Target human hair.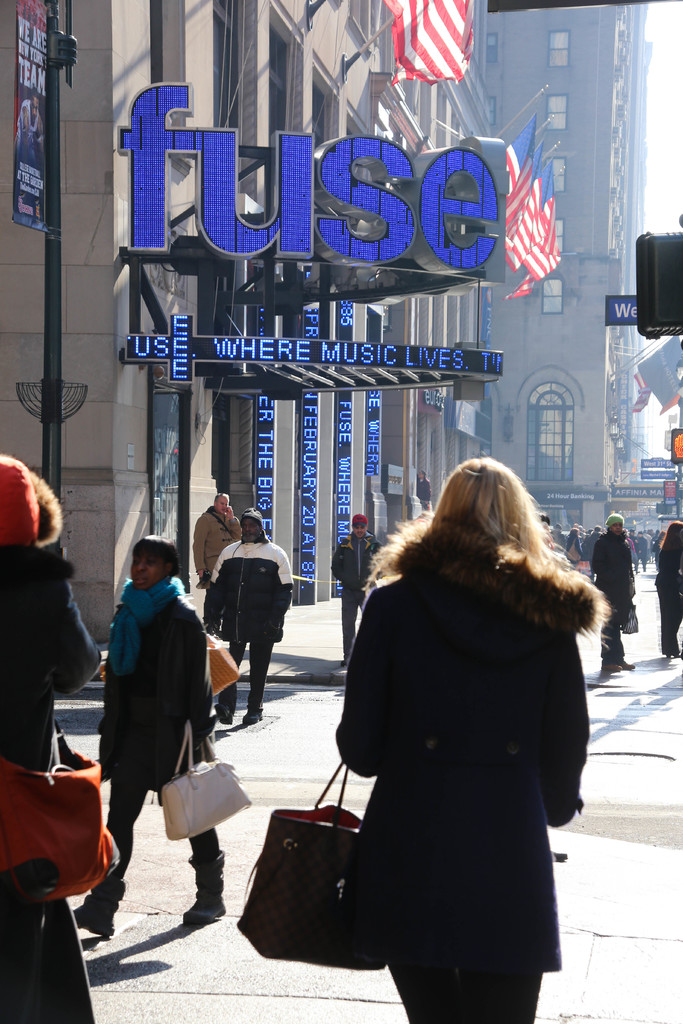
Target region: <box>361,447,569,565</box>.
